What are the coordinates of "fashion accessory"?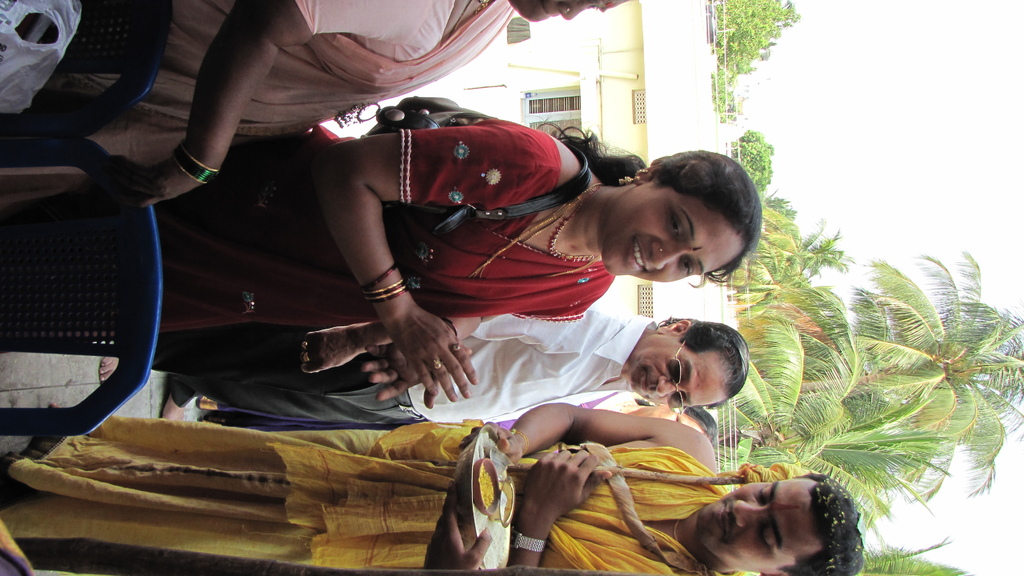
region(659, 246, 666, 255).
